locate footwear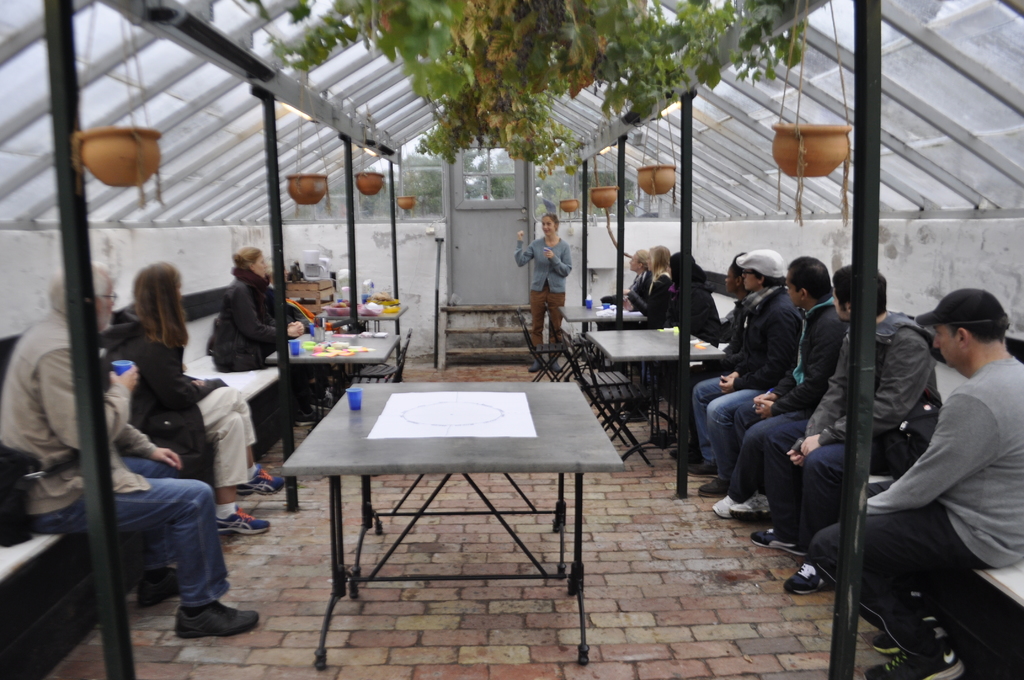
{"left": 868, "top": 628, "right": 902, "bottom": 660}
